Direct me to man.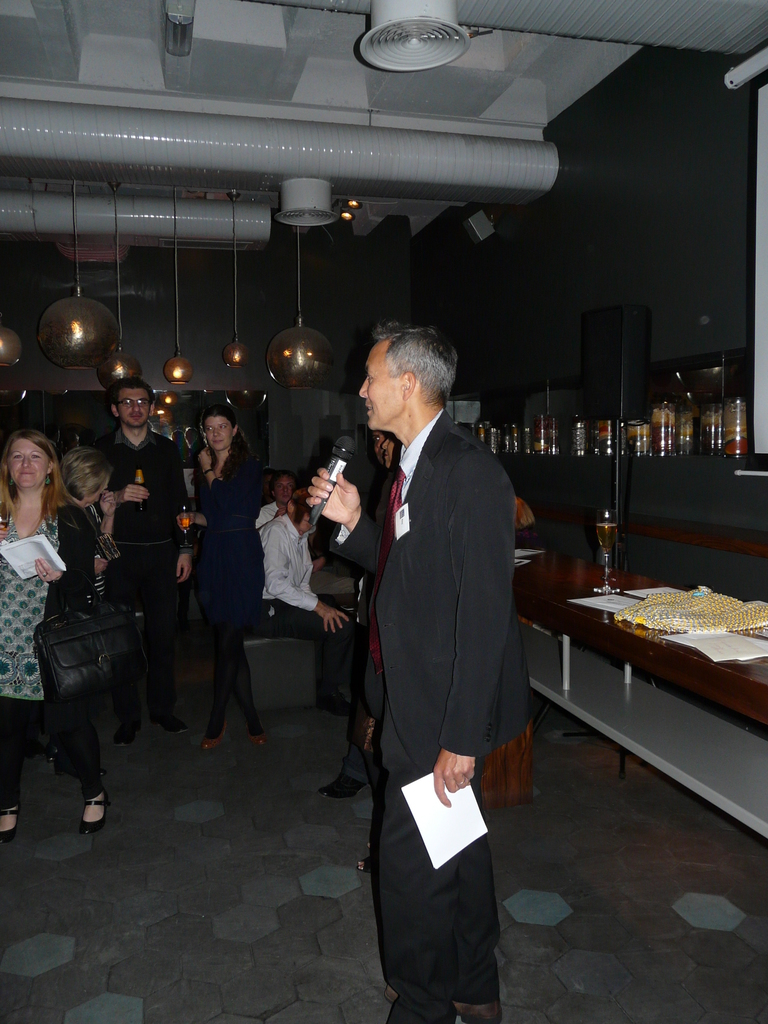
Direction: (left=252, top=470, right=358, bottom=600).
